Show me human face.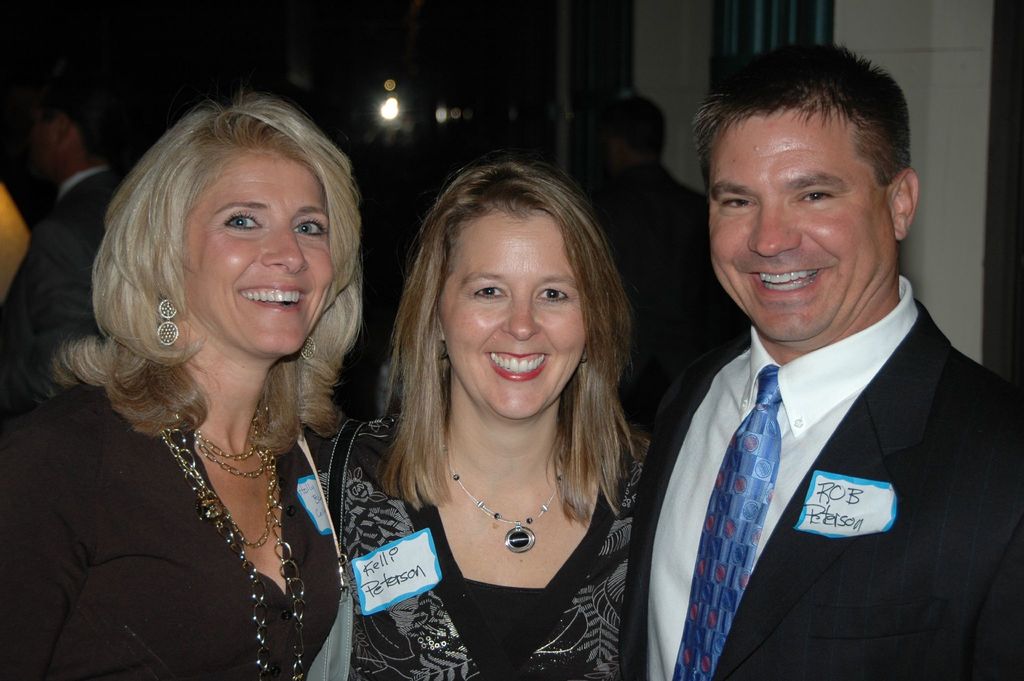
human face is here: BBox(711, 111, 884, 339).
